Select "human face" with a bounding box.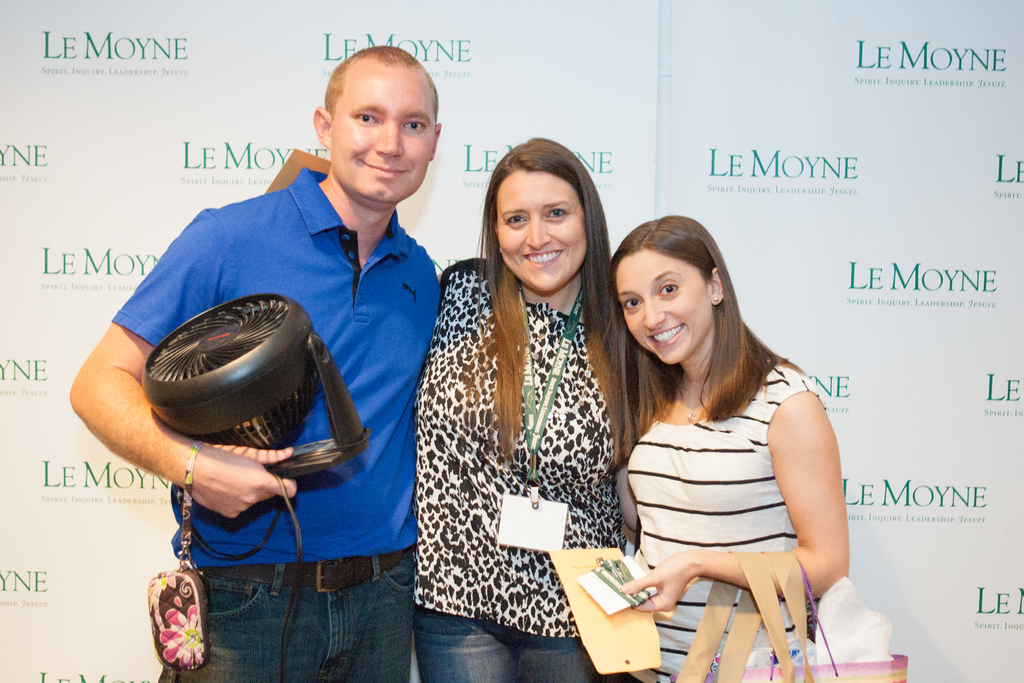
box(616, 251, 712, 365).
